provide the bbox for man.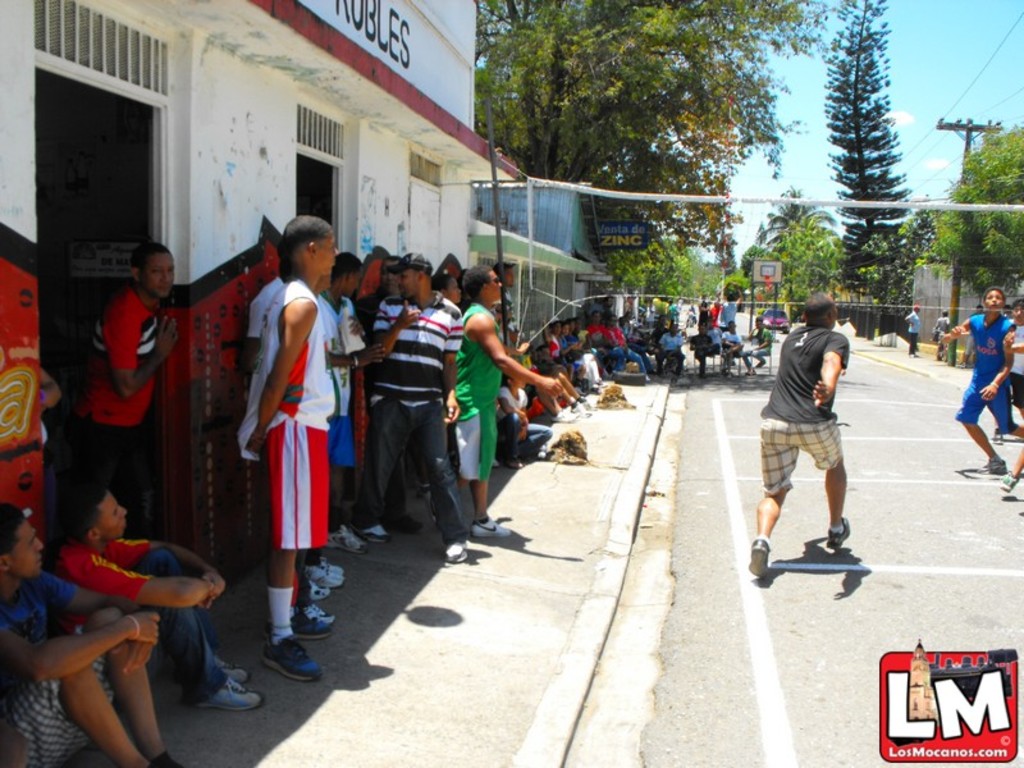
739, 321, 771, 384.
